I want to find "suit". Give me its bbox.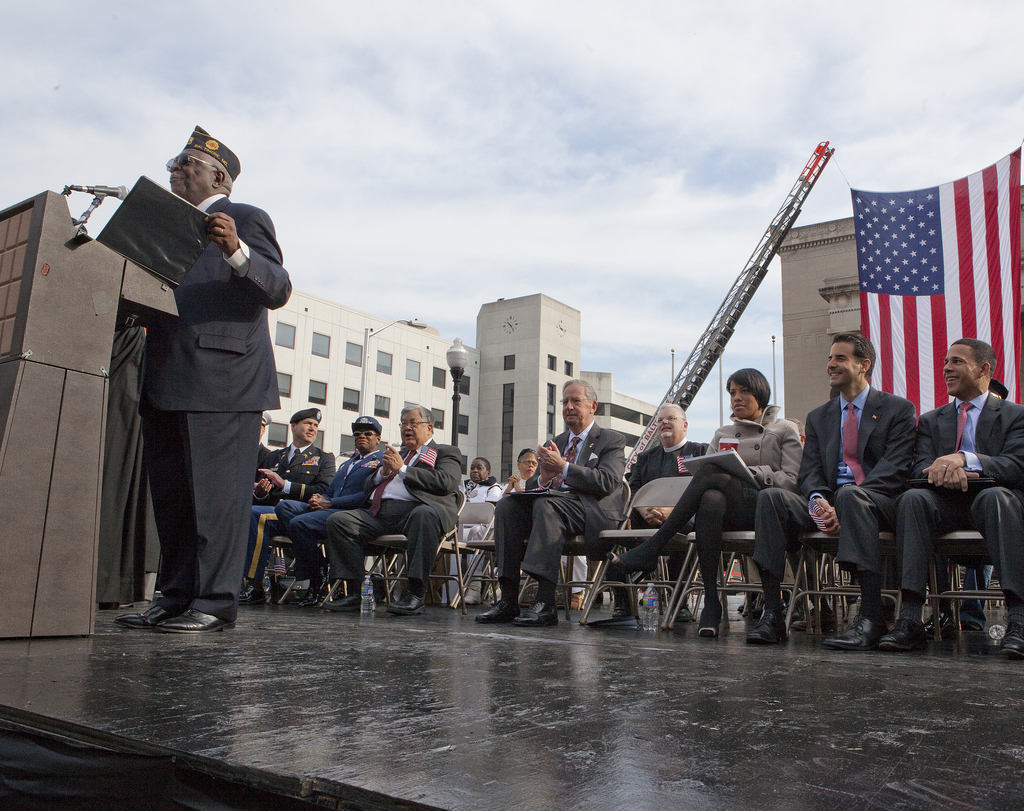
box(324, 436, 464, 580).
